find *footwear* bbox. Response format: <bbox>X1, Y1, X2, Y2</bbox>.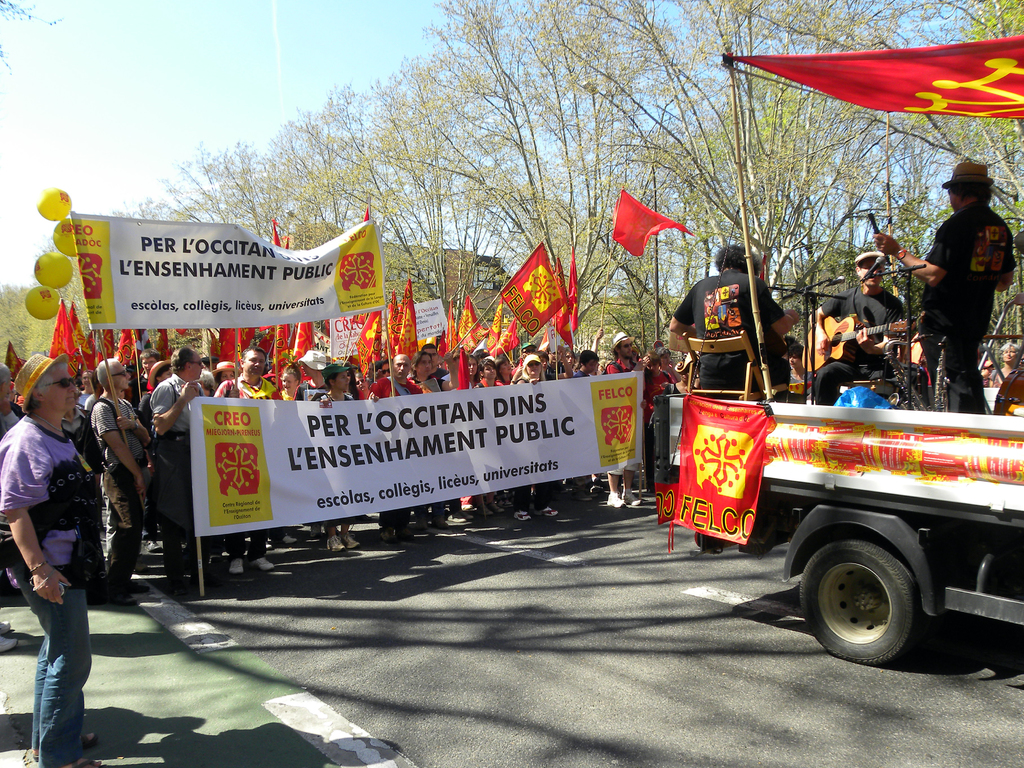
<bbox>434, 522, 451, 531</bbox>.
